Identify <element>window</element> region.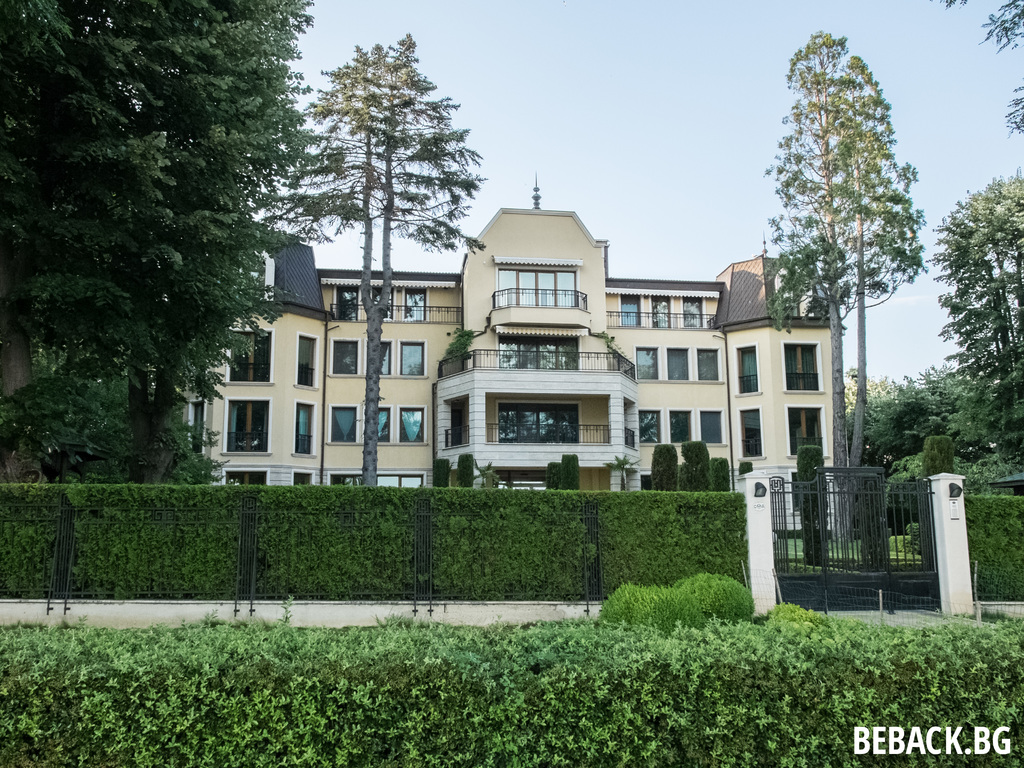
Region: [left=223, top=468, right=269, bottom=488].
